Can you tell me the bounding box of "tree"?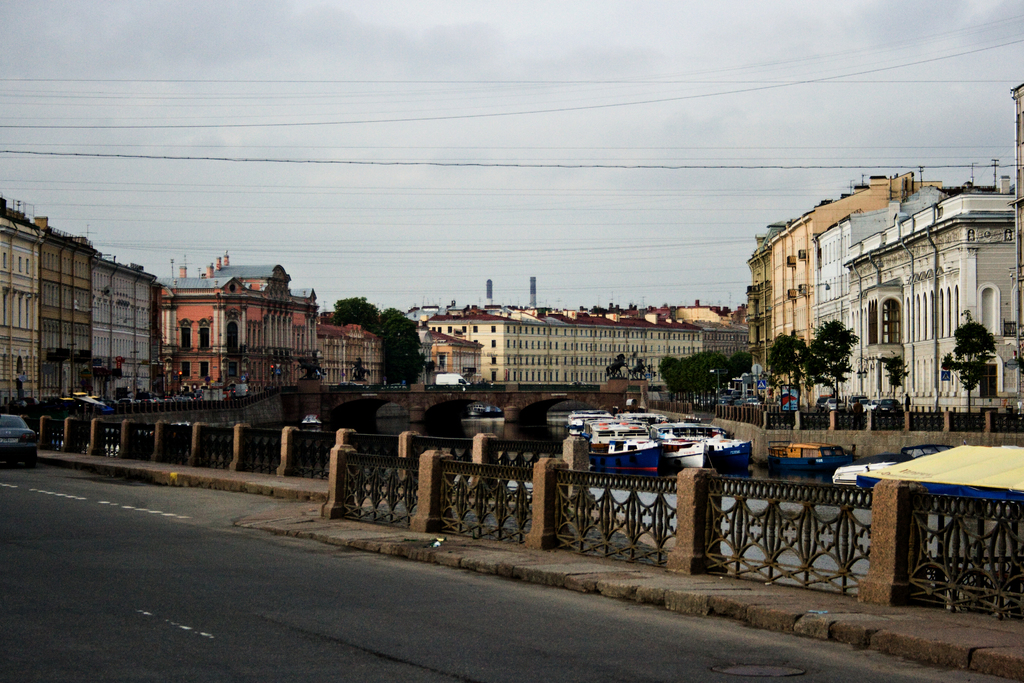
select_region(798, 318, 857, 409).
